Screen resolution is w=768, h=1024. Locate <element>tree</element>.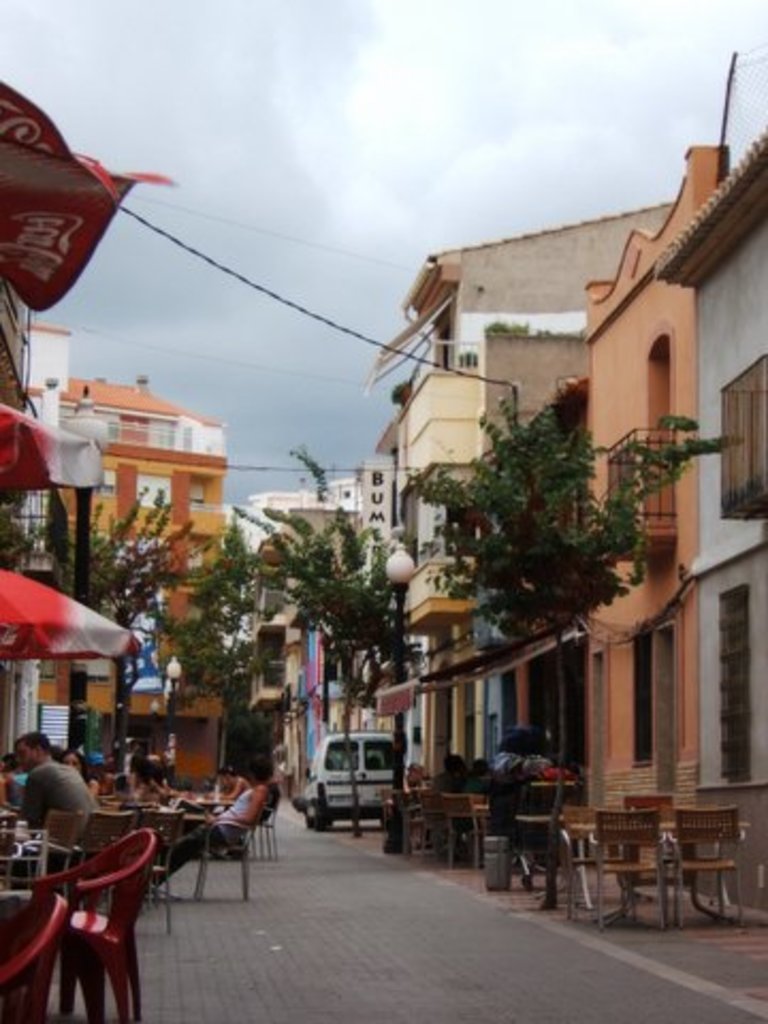
<region>256, 491, 435, 864</region>.
